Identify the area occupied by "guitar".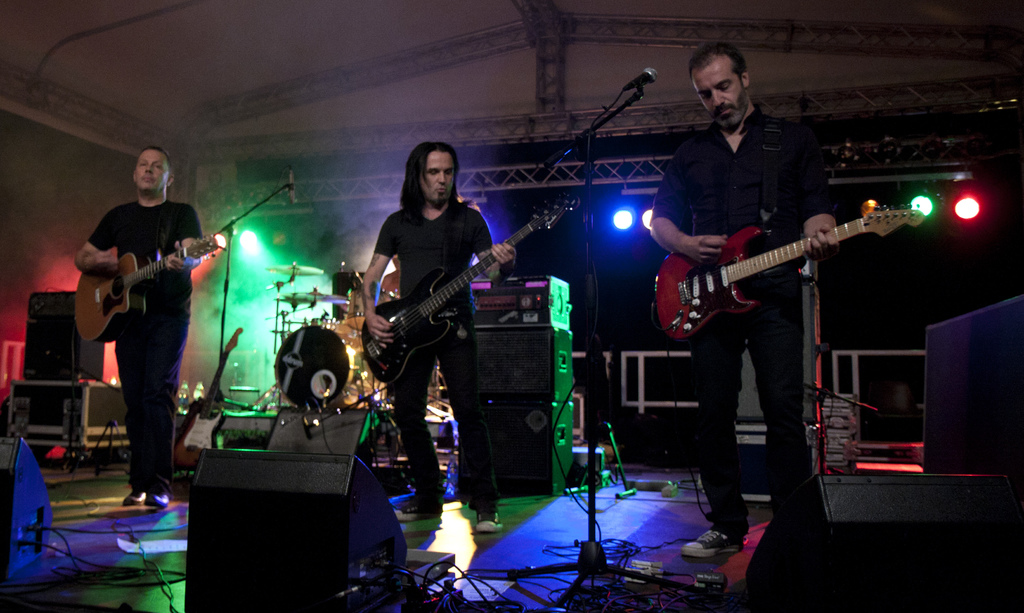
Area: {"x1": 73, "y1": 244, "x2": 229, "y2": 340}.
